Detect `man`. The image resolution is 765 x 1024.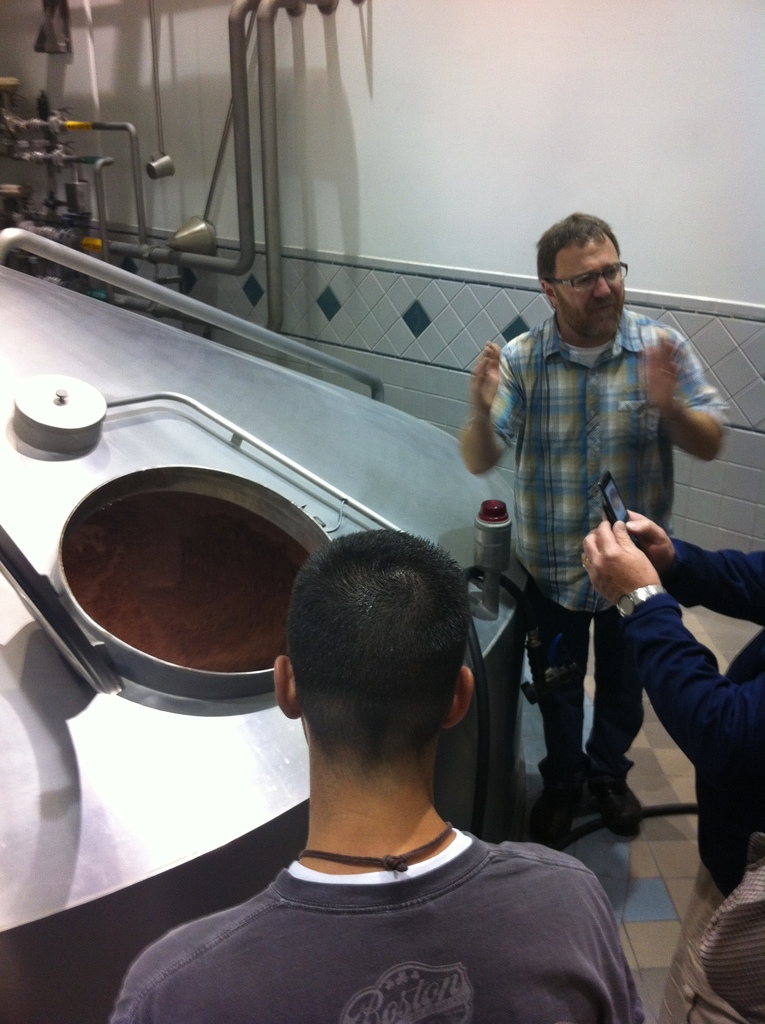
box=[583, 512, 764, 1023].
